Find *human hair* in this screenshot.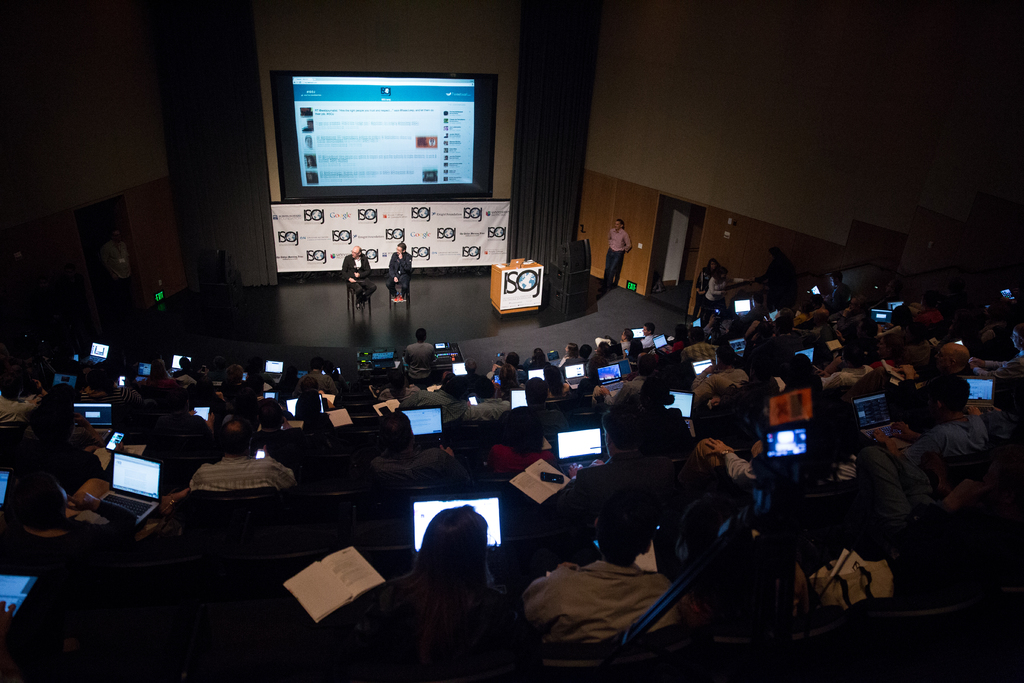
The bounding box for *human hair* is x1=415 y1=329 x2=427 y2=342.
